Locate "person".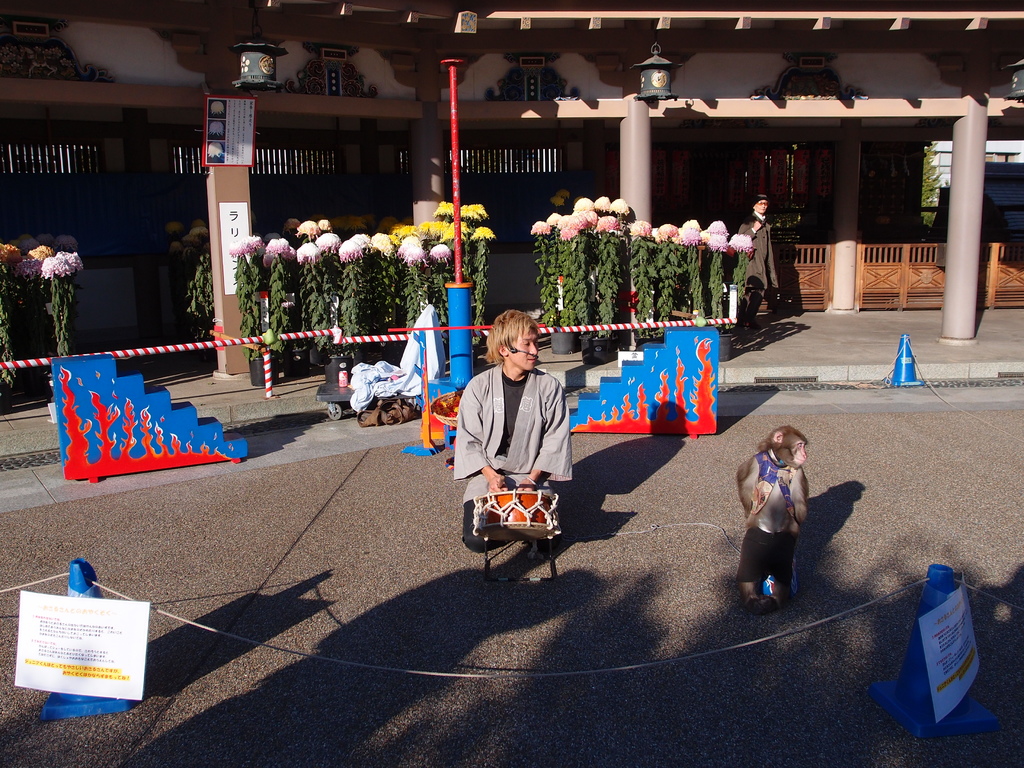
Bounding box: x1=461 y1=308 x2=573 y2=563.
